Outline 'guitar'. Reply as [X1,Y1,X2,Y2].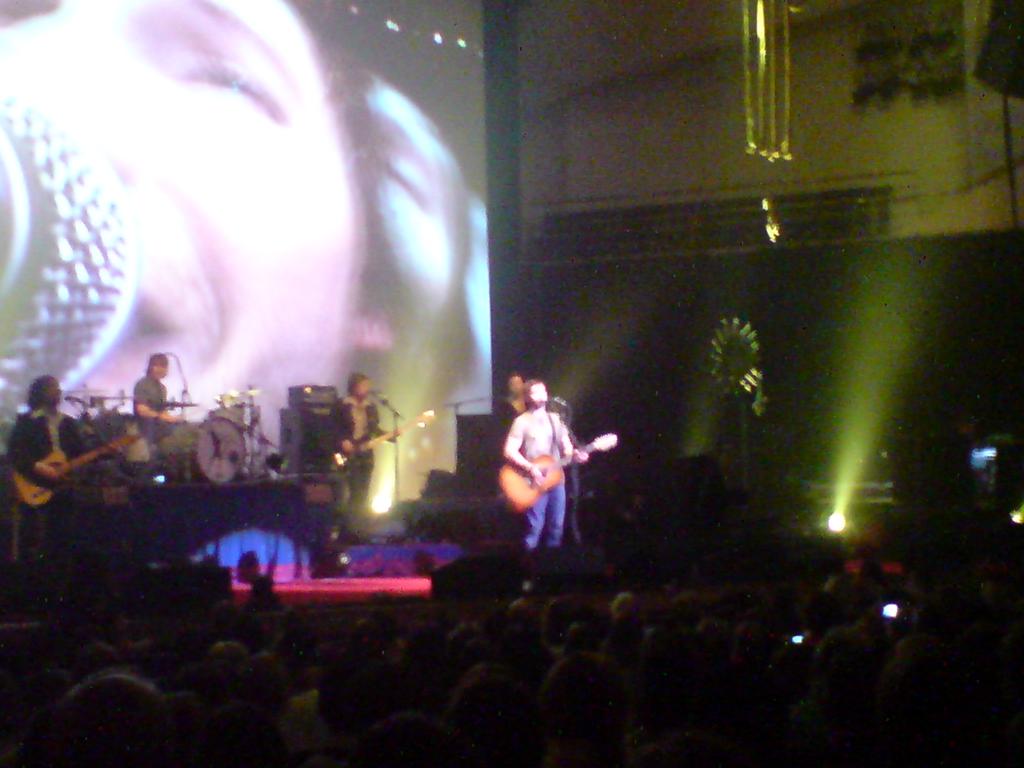
[134,408,188,465].
